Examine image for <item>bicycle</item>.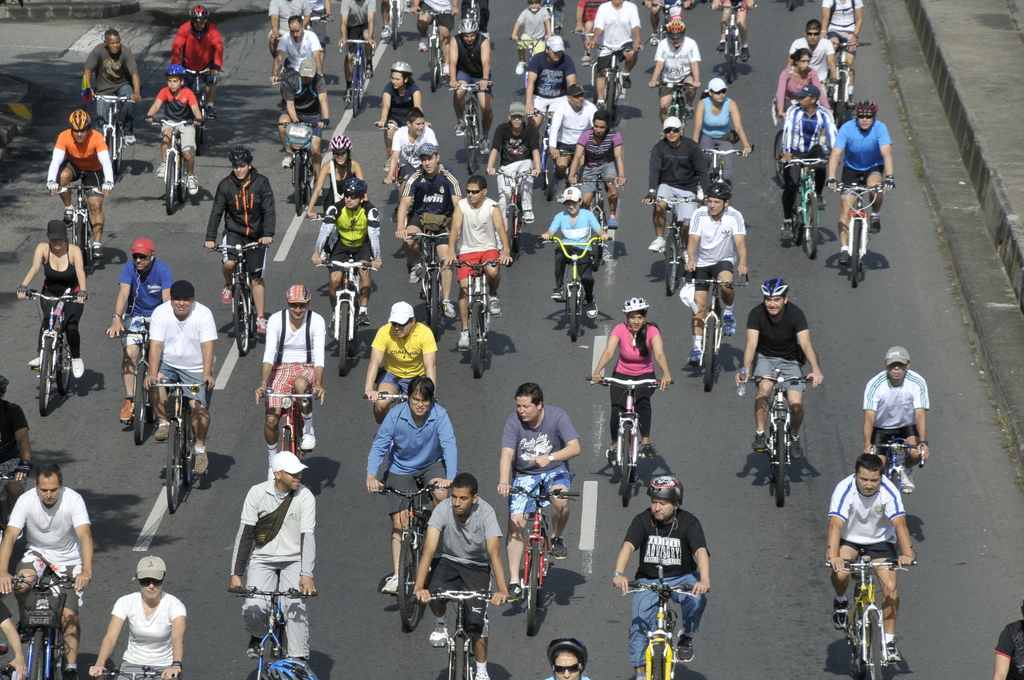
Examination result: 405, 593, 509, 679.
